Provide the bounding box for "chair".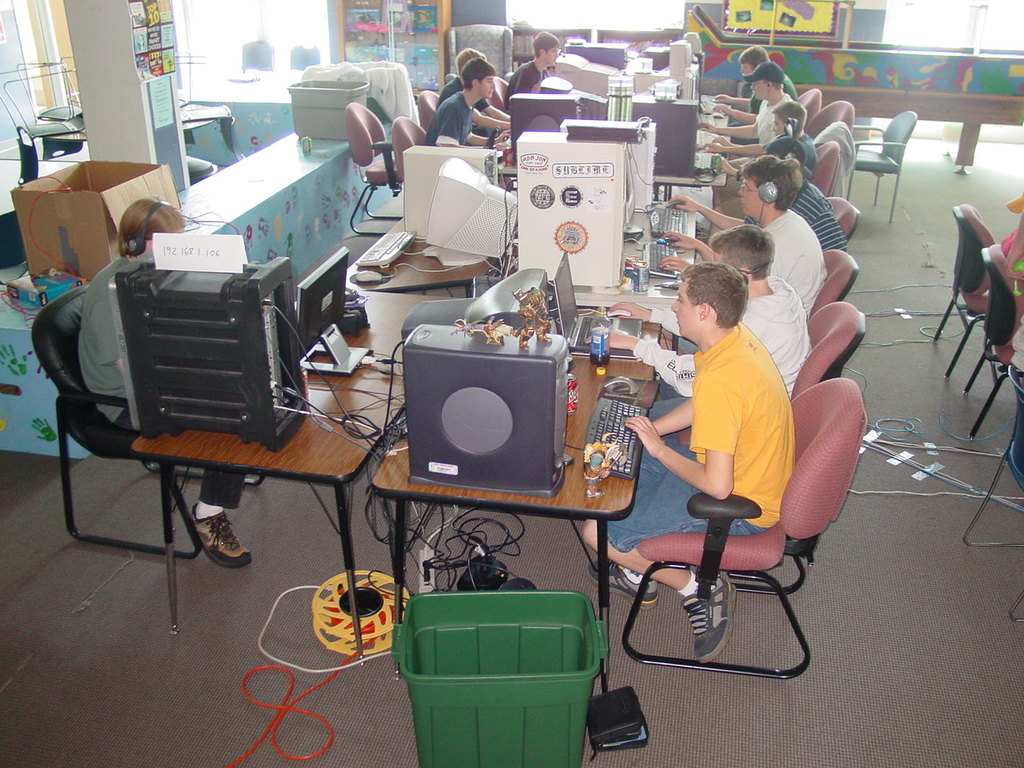
806 94 855 133.
